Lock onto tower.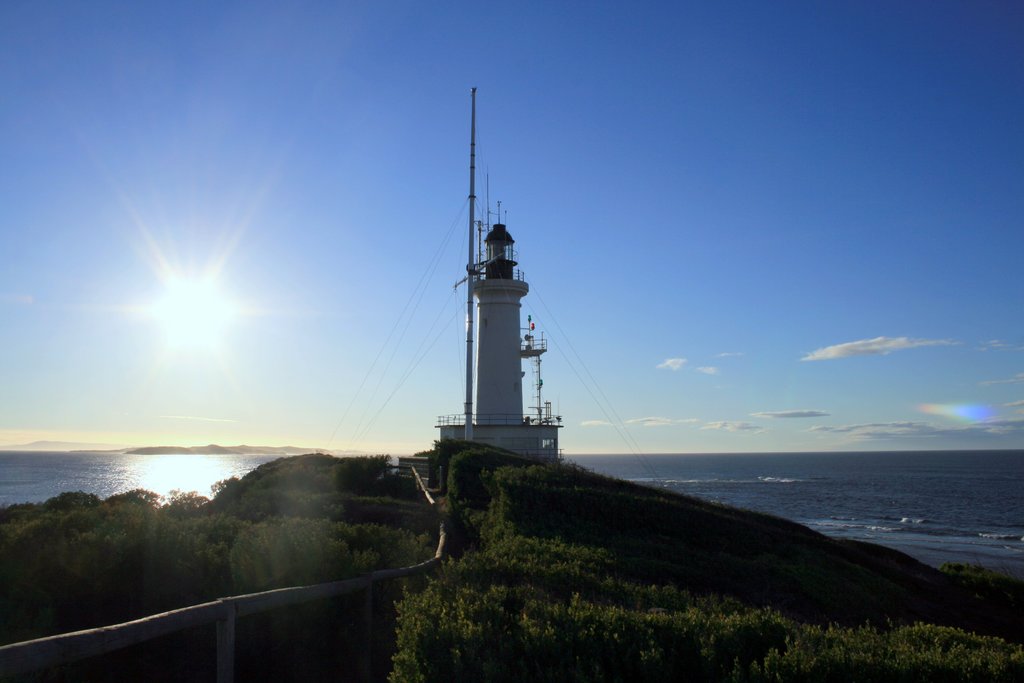
Locked: locate(394, 106, 586, 479).
